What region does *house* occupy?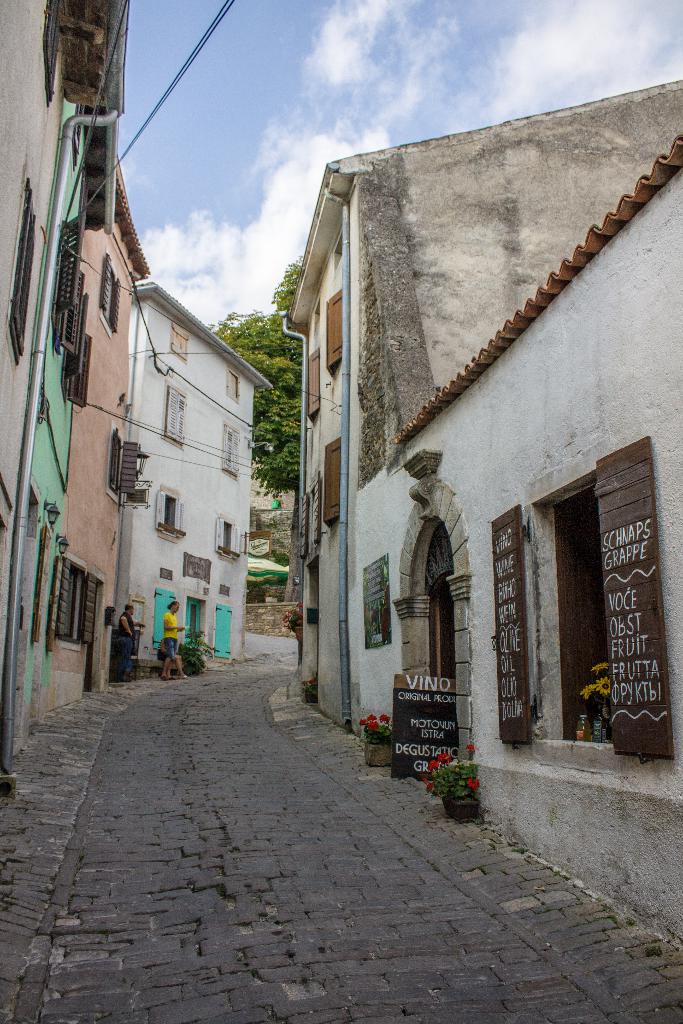
(x1=0, y1=0, x2=116, y2=611).
